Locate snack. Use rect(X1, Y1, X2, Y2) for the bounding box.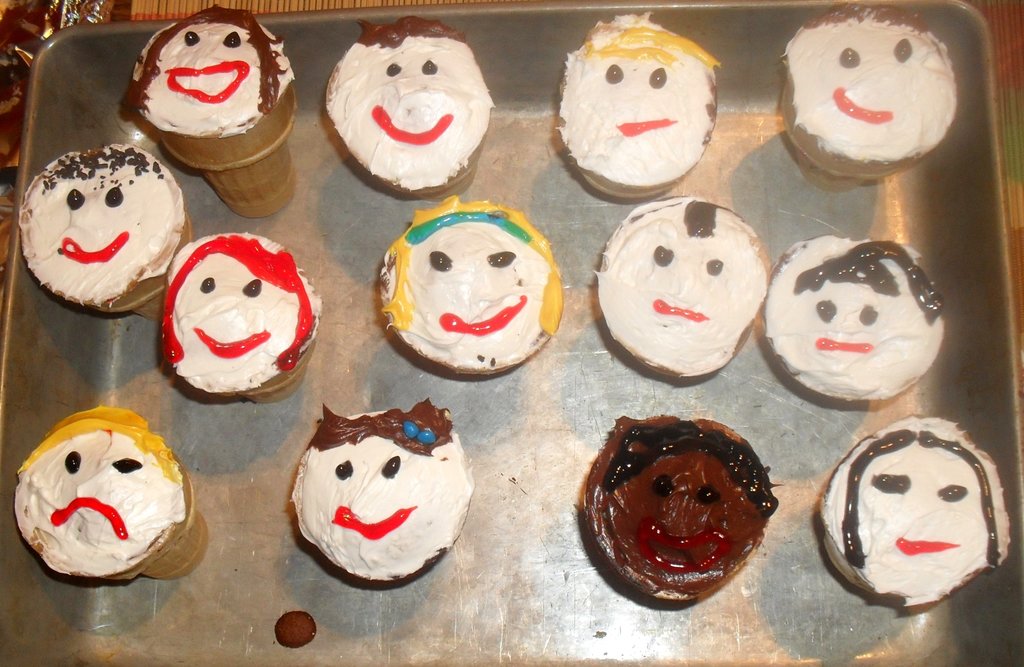
rect(26, 407, 216, 584).
